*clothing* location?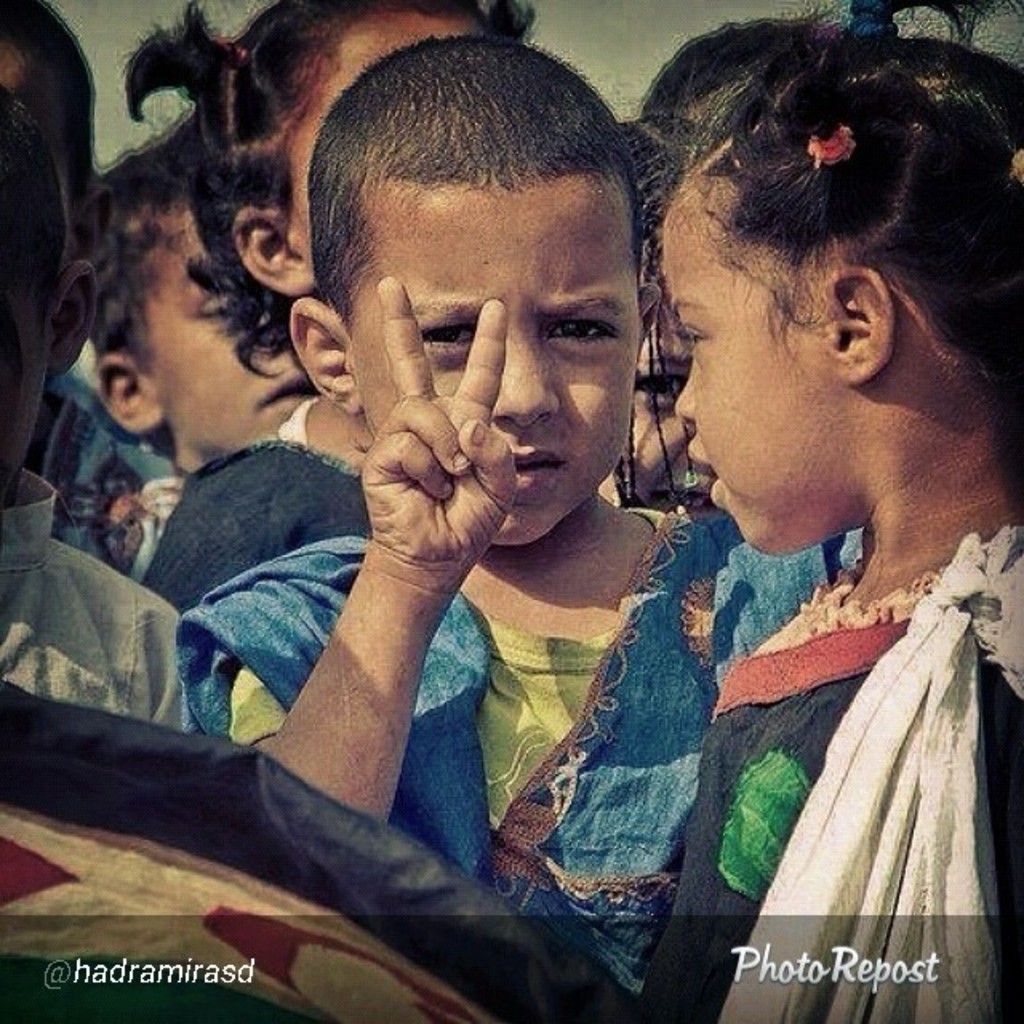
(184, 528, 882, 1021)
